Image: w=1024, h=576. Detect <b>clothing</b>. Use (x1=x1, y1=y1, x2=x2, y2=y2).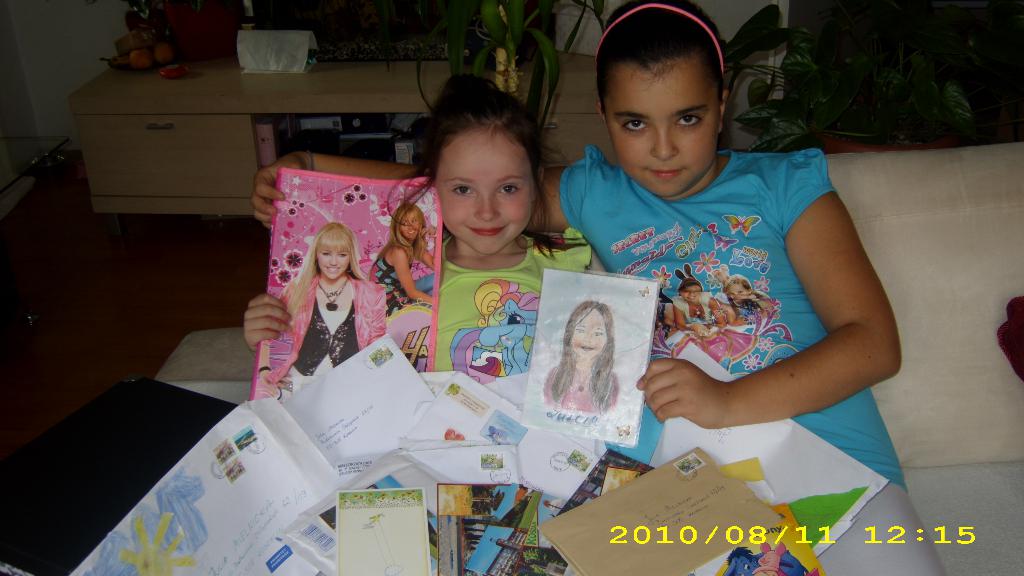
(x1=264, y1=278, x2=391, y2=397).
